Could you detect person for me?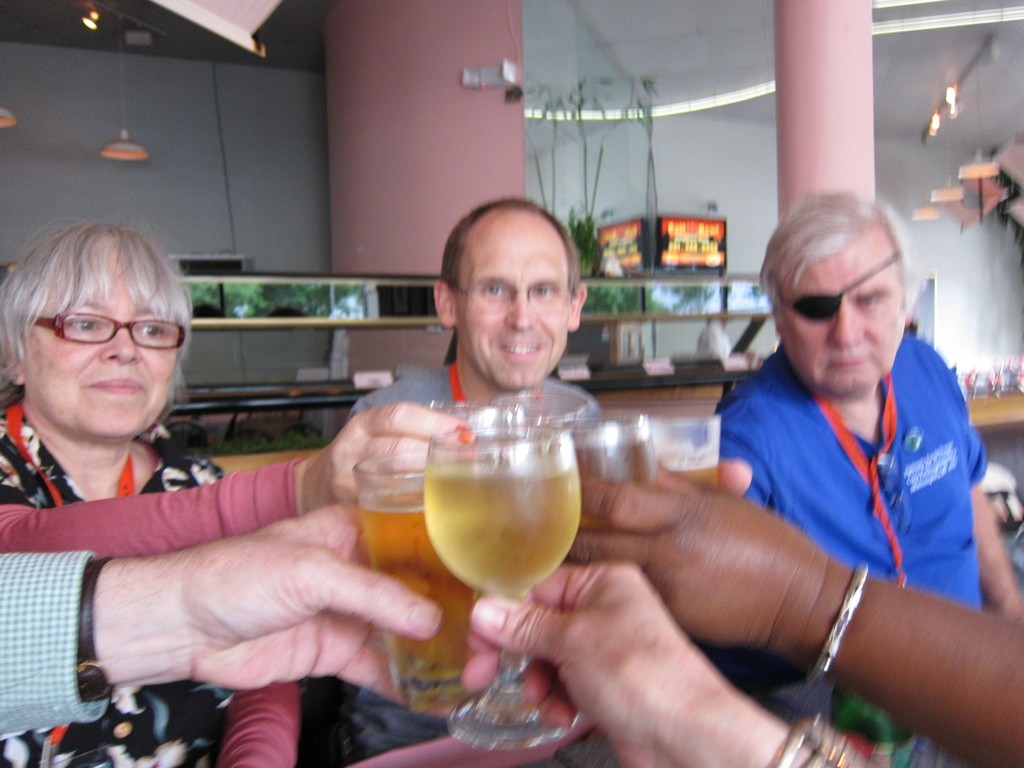
Detection result: <box>650,183,1023,767</box>.
